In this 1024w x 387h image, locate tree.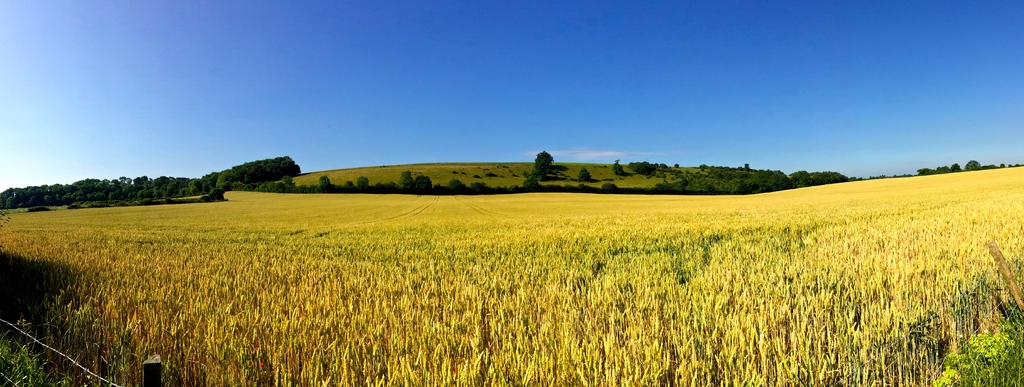
Bounding box: 533, 152, 552, 175.
